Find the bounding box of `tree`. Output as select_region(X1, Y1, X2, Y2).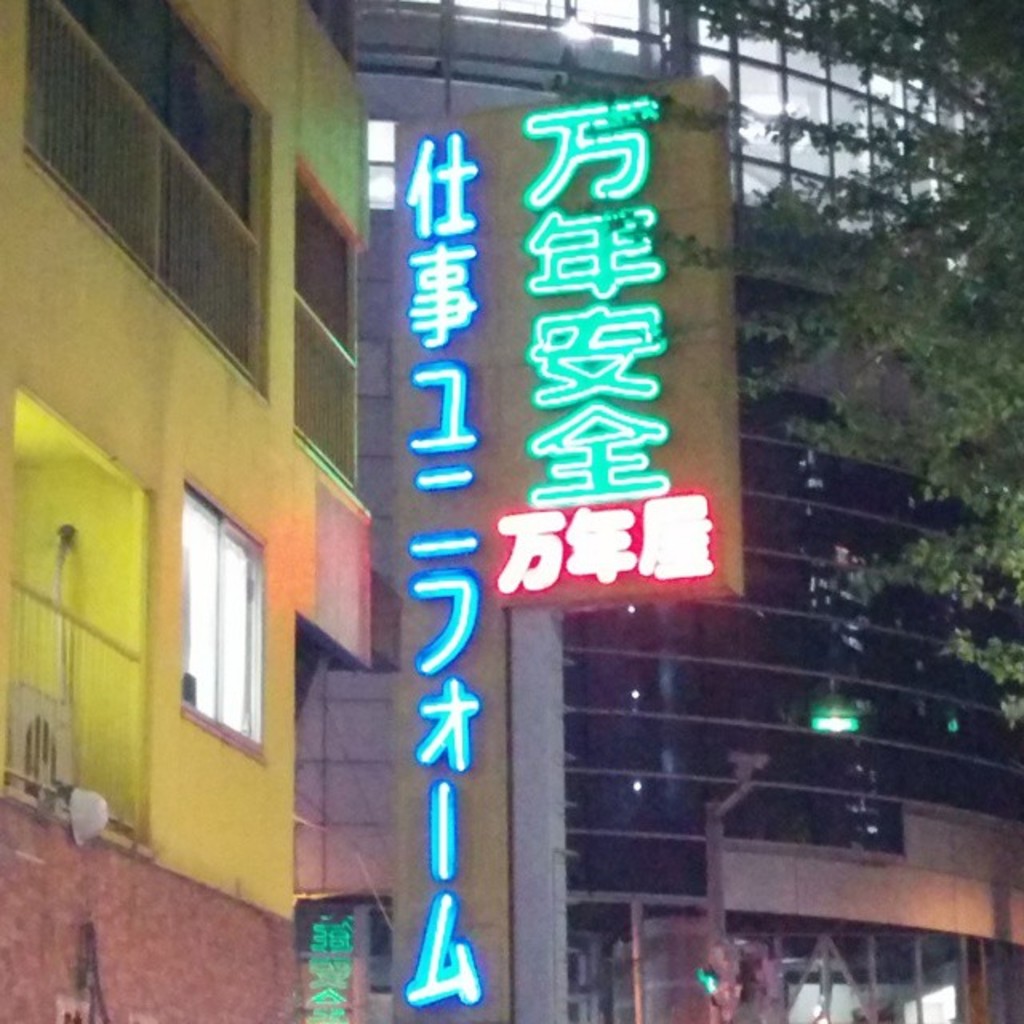
select_region(659, 0, 1022, 715).
